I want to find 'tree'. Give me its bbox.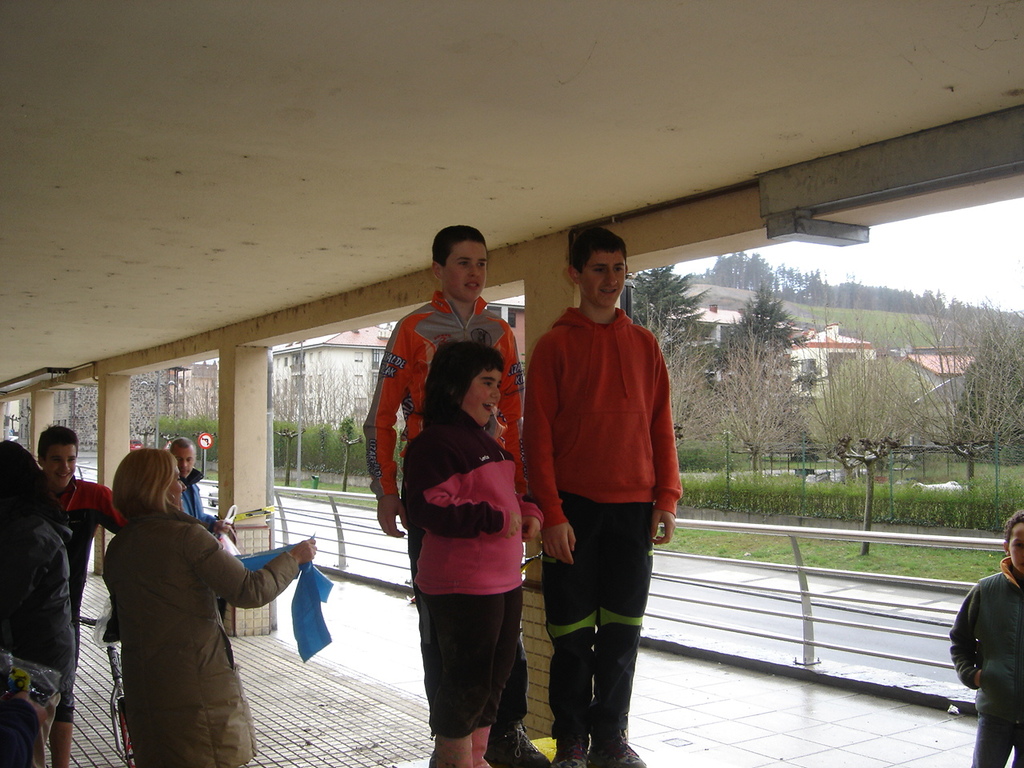
crop(630, 266, 726, 436).
